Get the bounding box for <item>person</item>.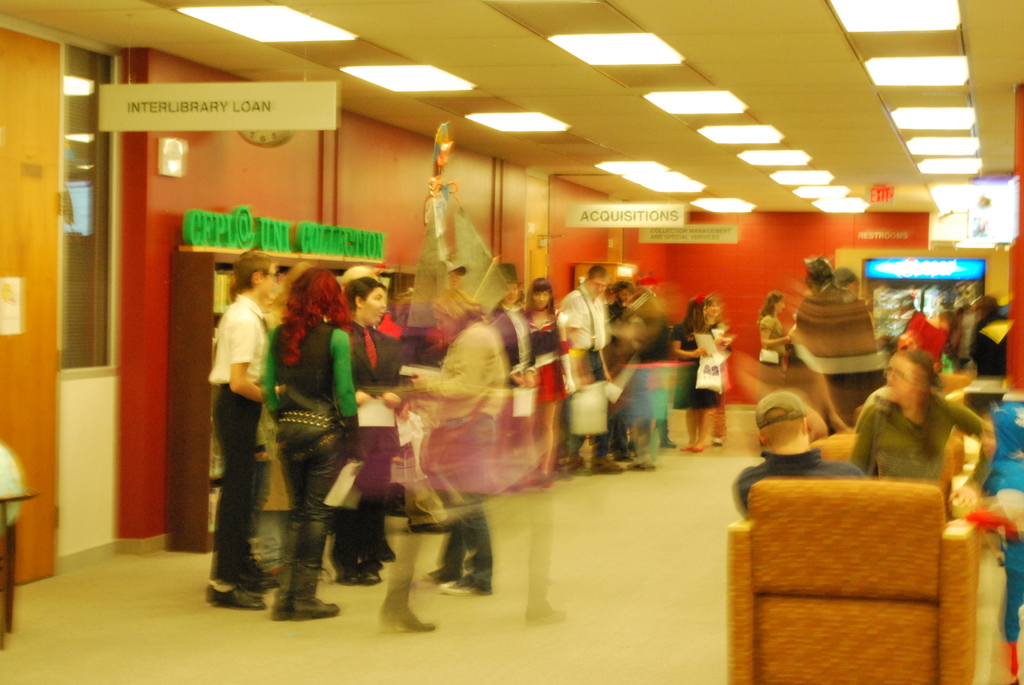
crop(705, 290, 730, 446).
